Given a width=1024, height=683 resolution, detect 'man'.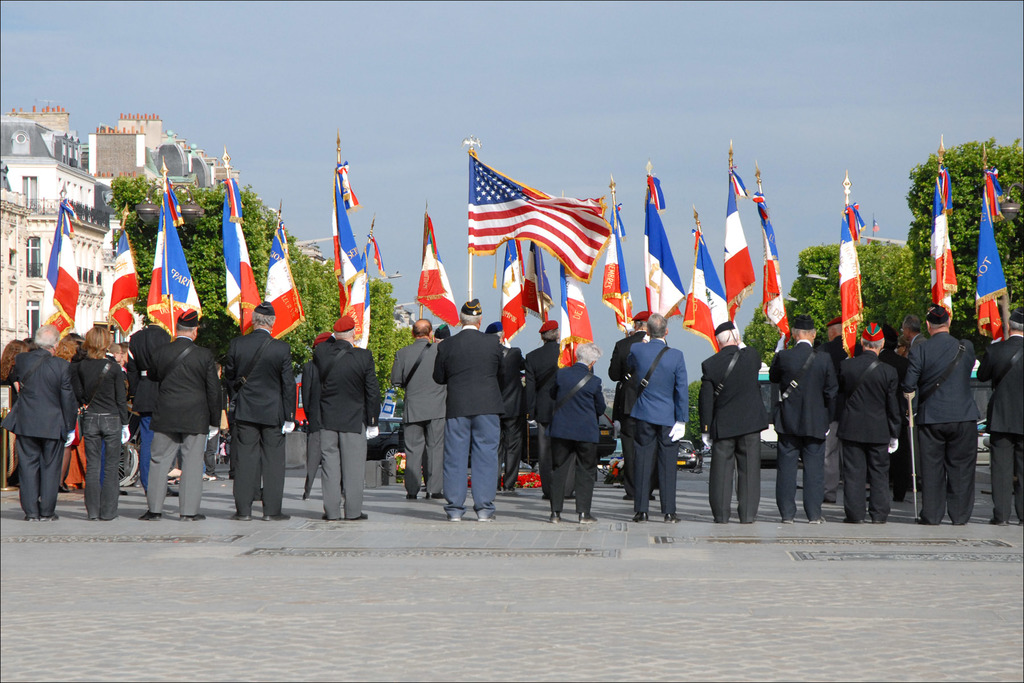
[816, 317, 863, 500].
